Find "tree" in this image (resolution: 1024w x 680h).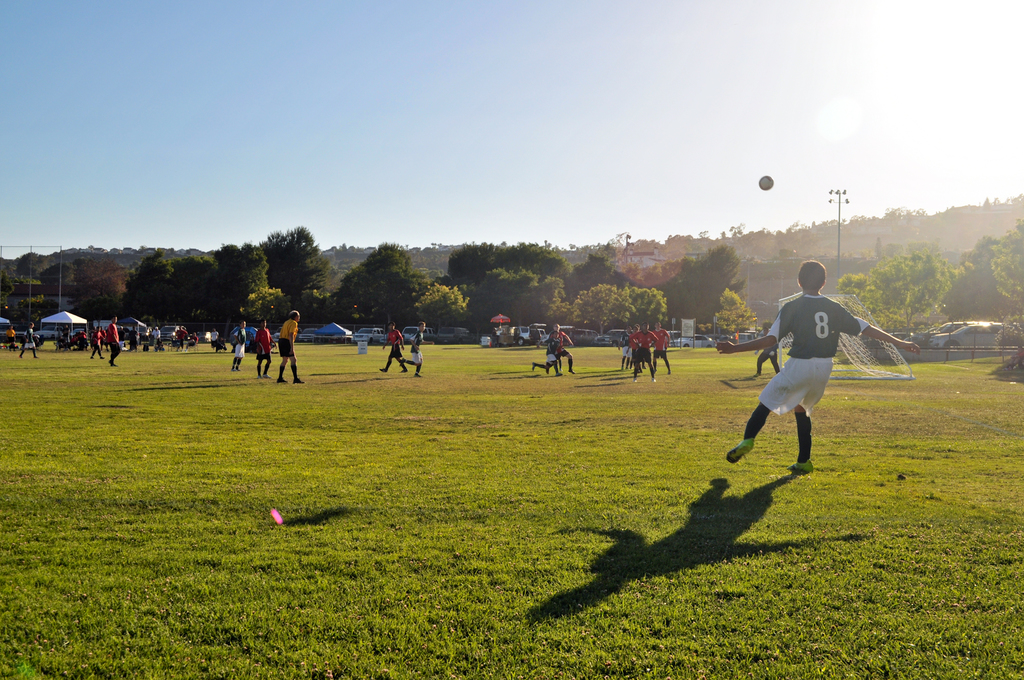
rect(561, 254, 611, 299).
